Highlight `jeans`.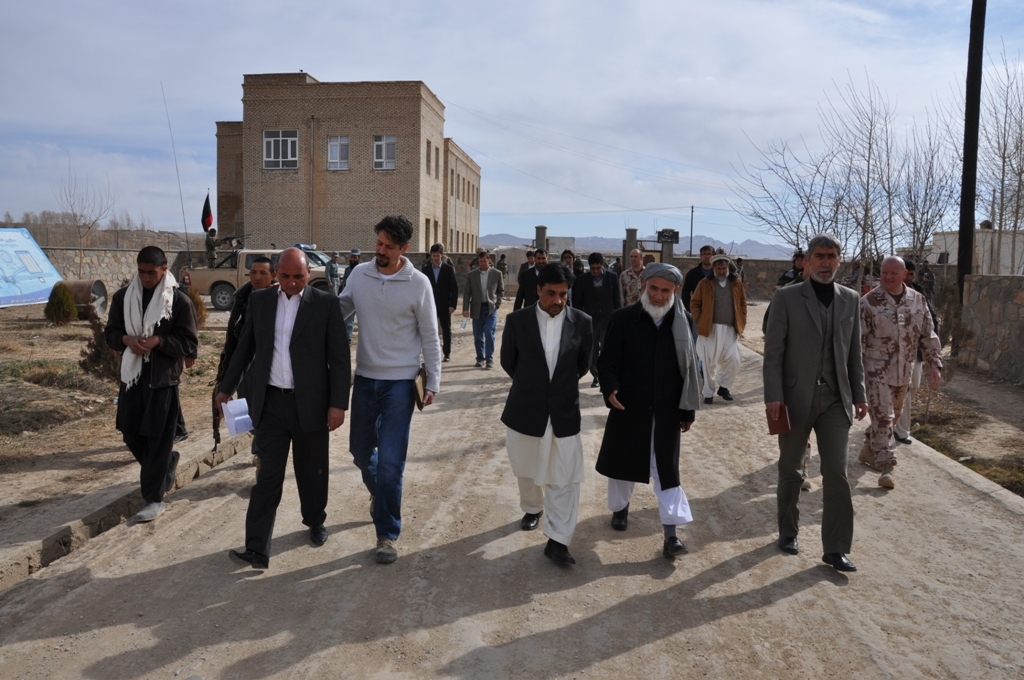
Highlighted region: [473, 308, 498, 363].
